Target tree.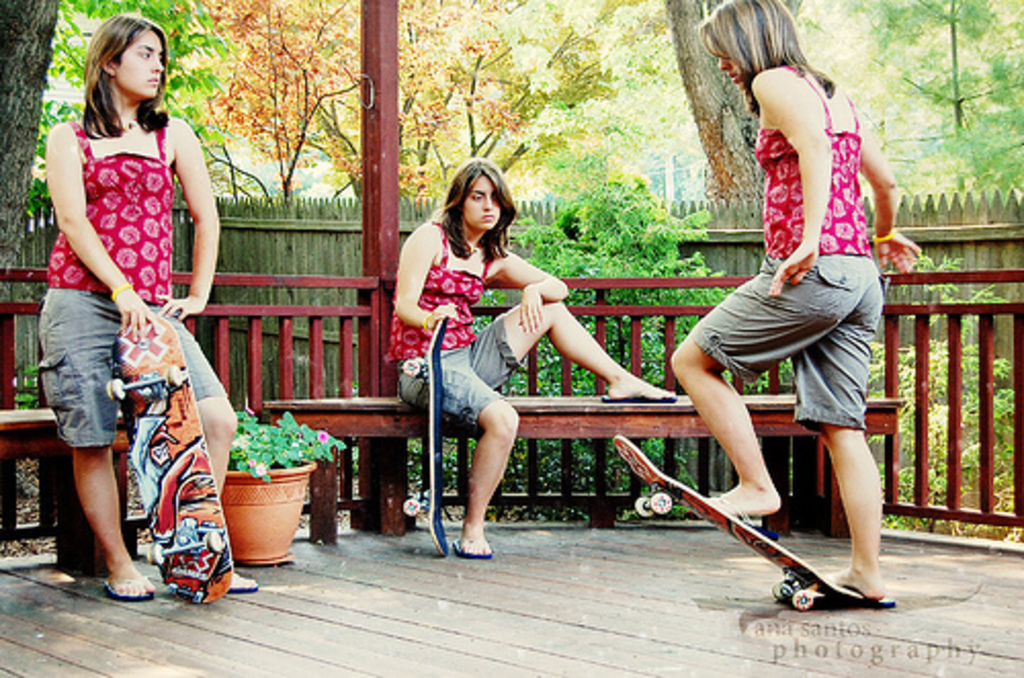
Target region: [180, 0, 393, 207].
